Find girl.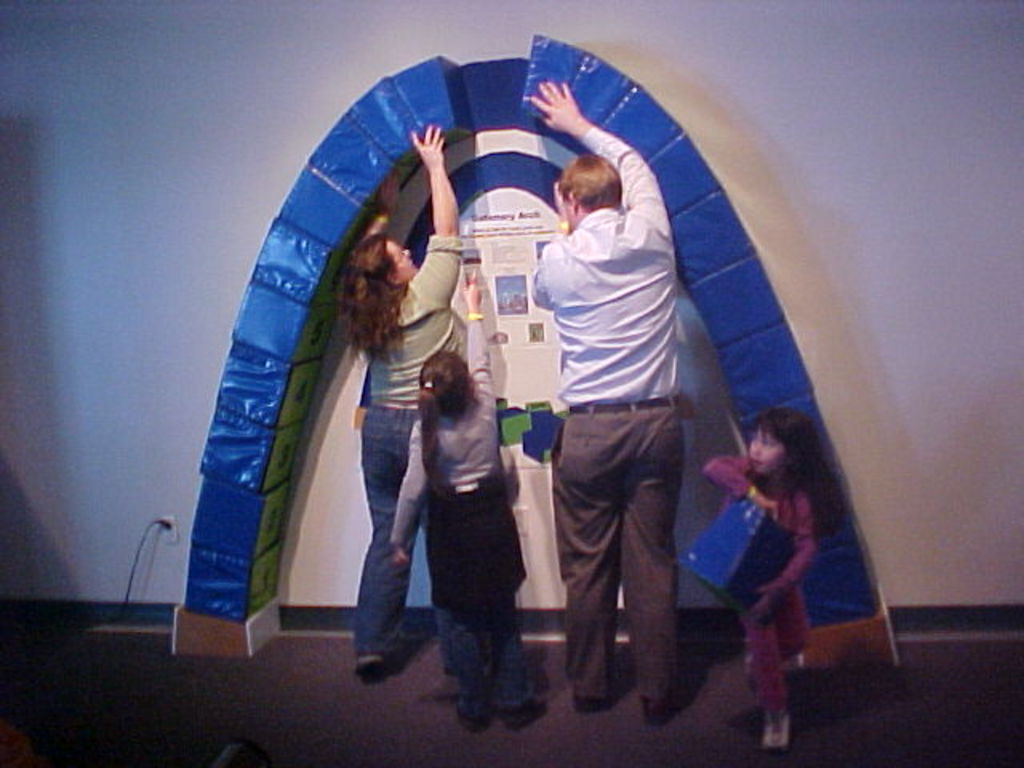
x1=707, y1=403, x2=832, y2=746.
